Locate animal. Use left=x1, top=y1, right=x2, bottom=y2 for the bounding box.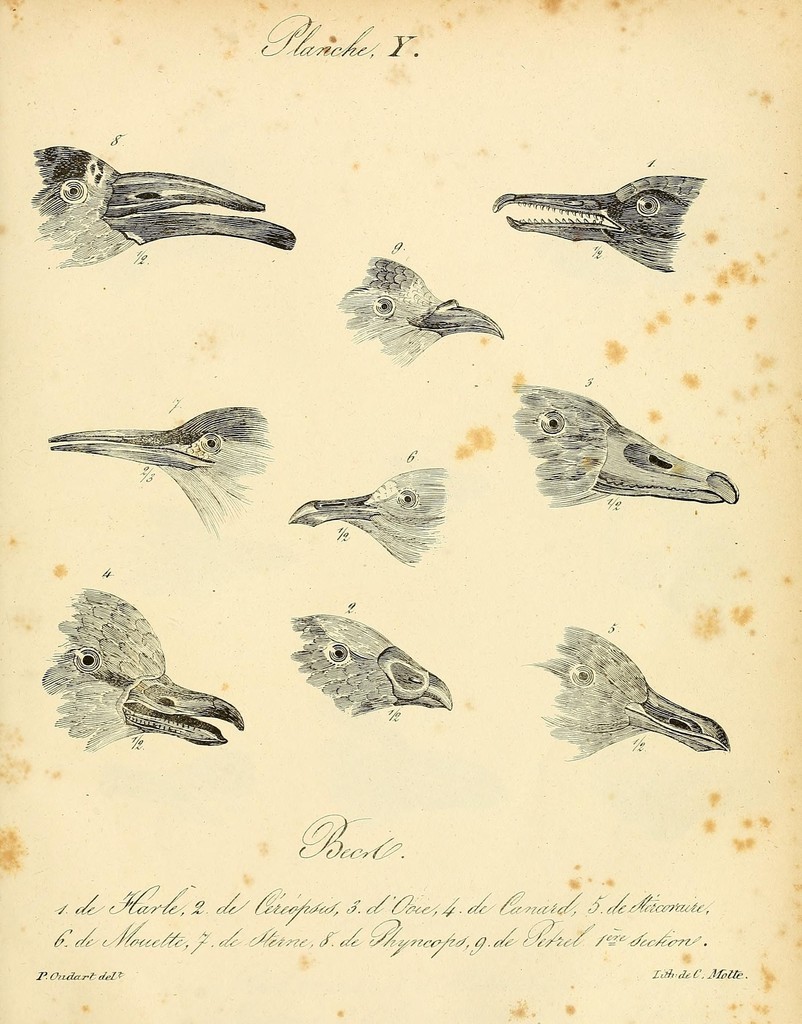
left=291, top=615, right=452, bottom=722.
